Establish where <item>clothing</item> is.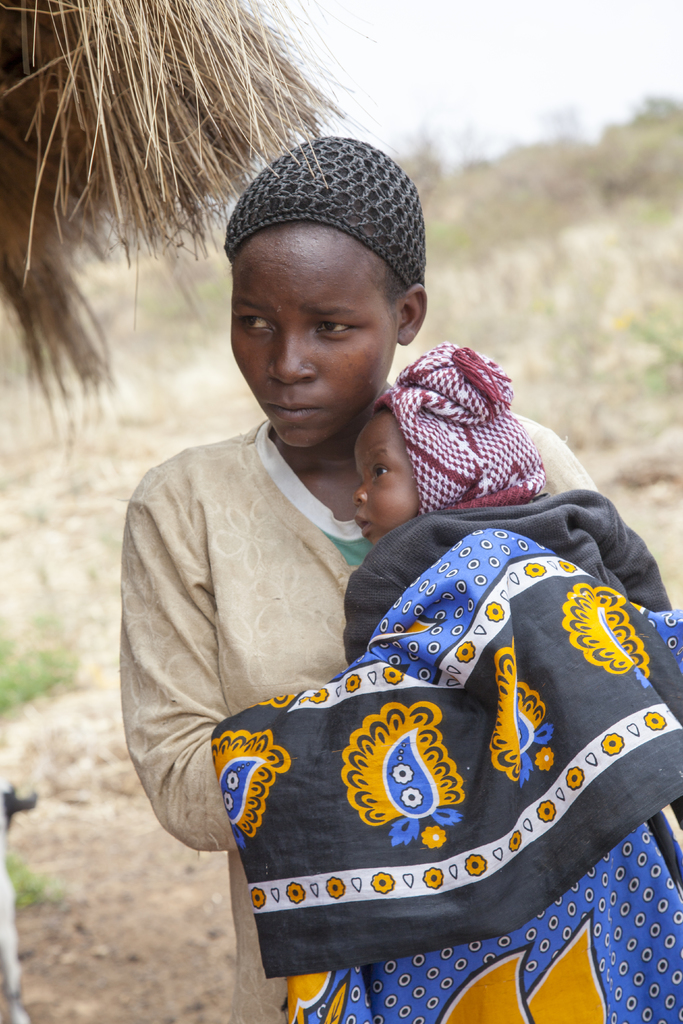
Established at 343:487:682:895.
